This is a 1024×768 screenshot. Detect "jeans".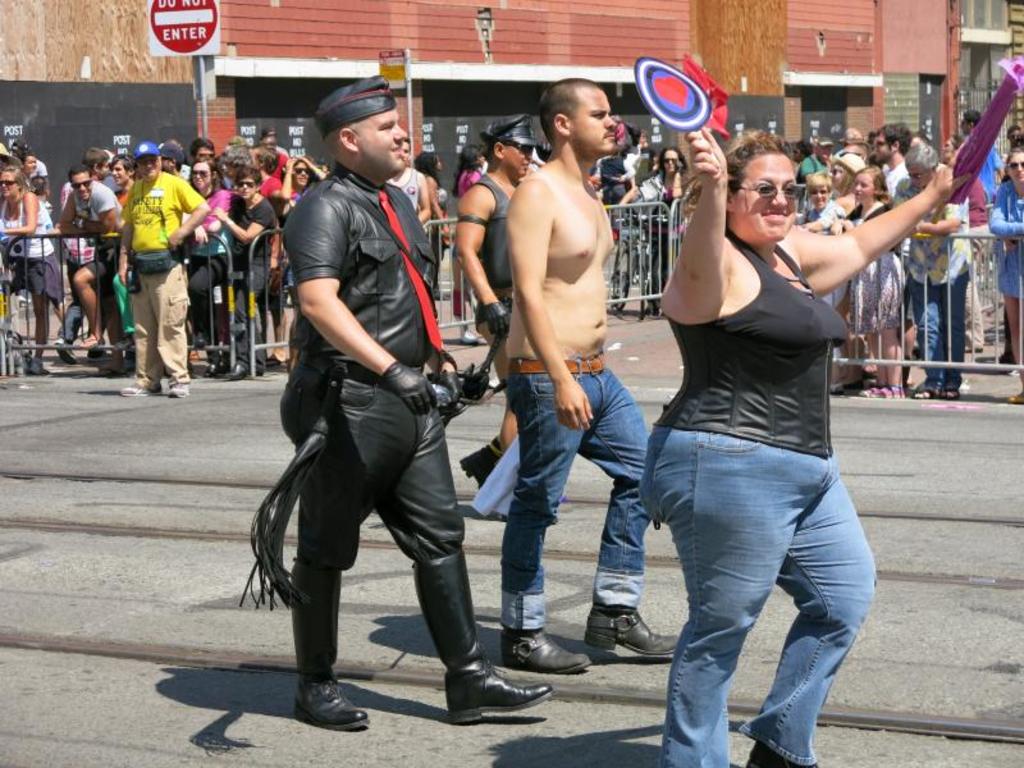
910, 271, 973, 394.
